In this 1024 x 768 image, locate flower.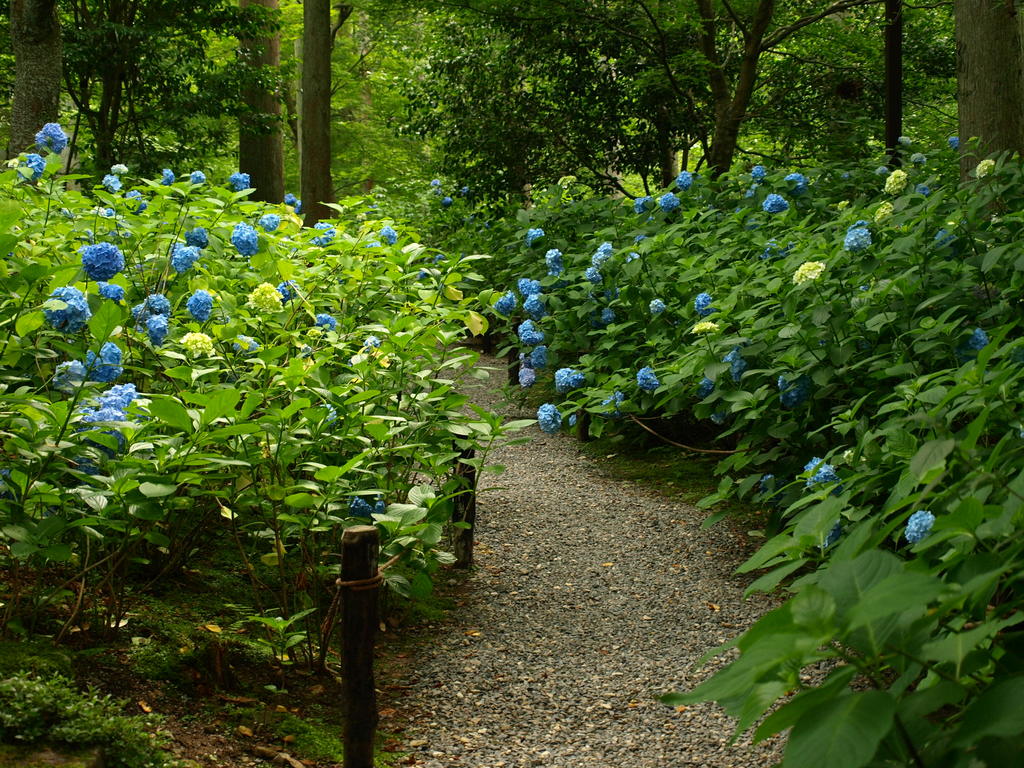
Bounding box: 767,191,790,213.
